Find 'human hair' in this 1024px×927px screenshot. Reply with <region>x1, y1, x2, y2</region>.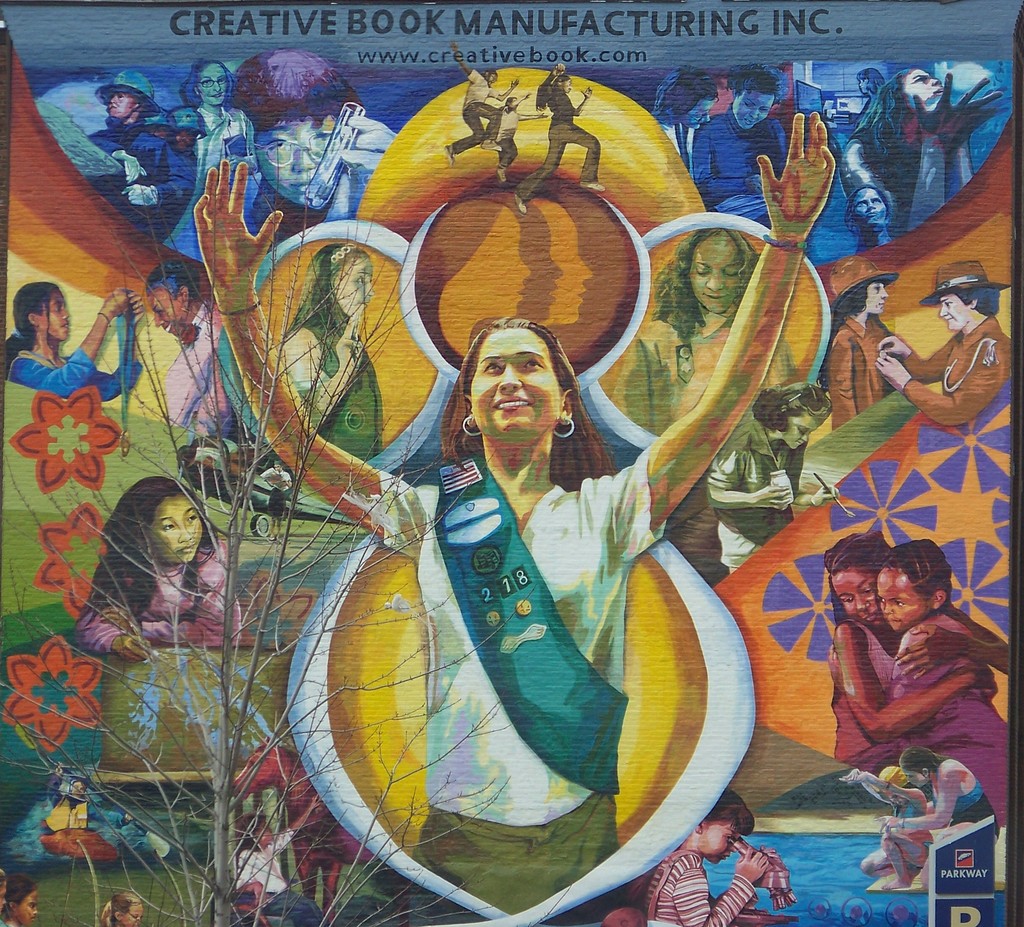
<region>181, 56, 240, 109</region>.
